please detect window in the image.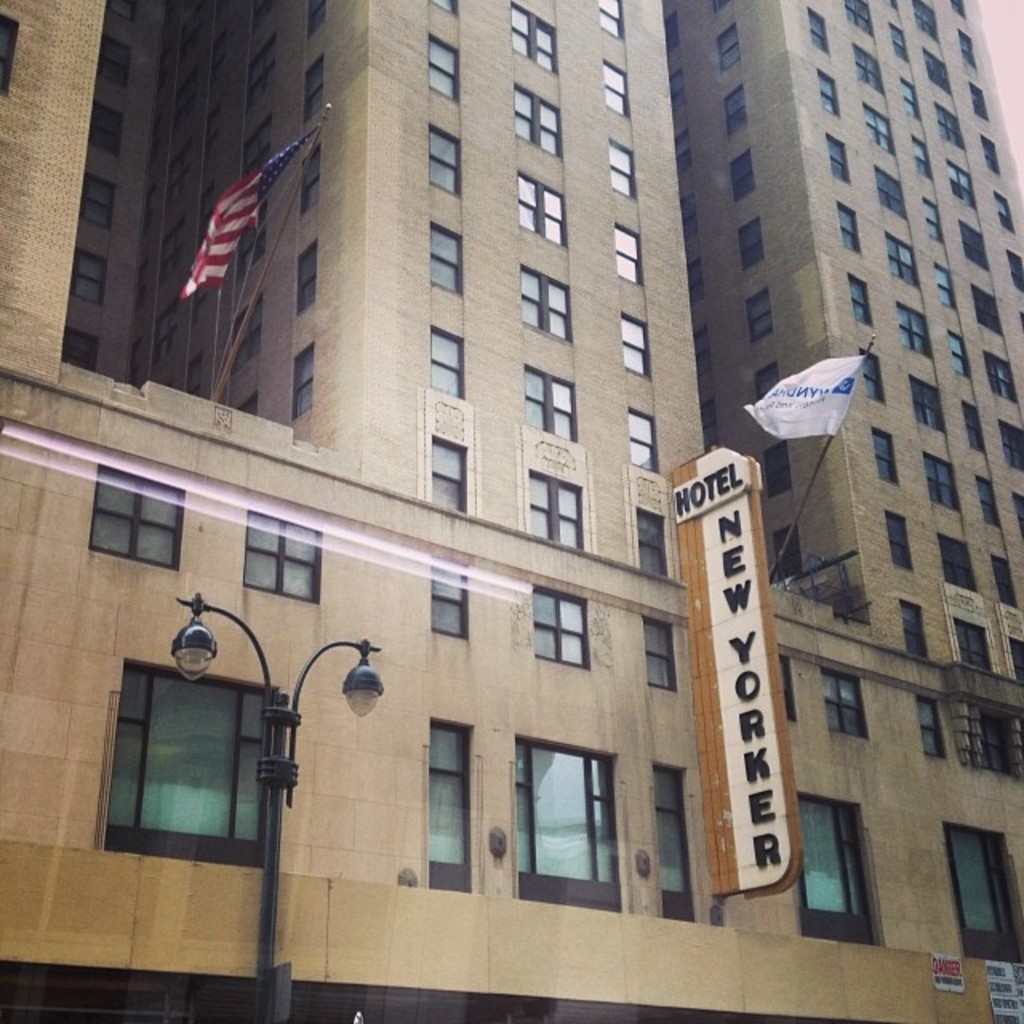
bbox(830, 200, 861, 246).
